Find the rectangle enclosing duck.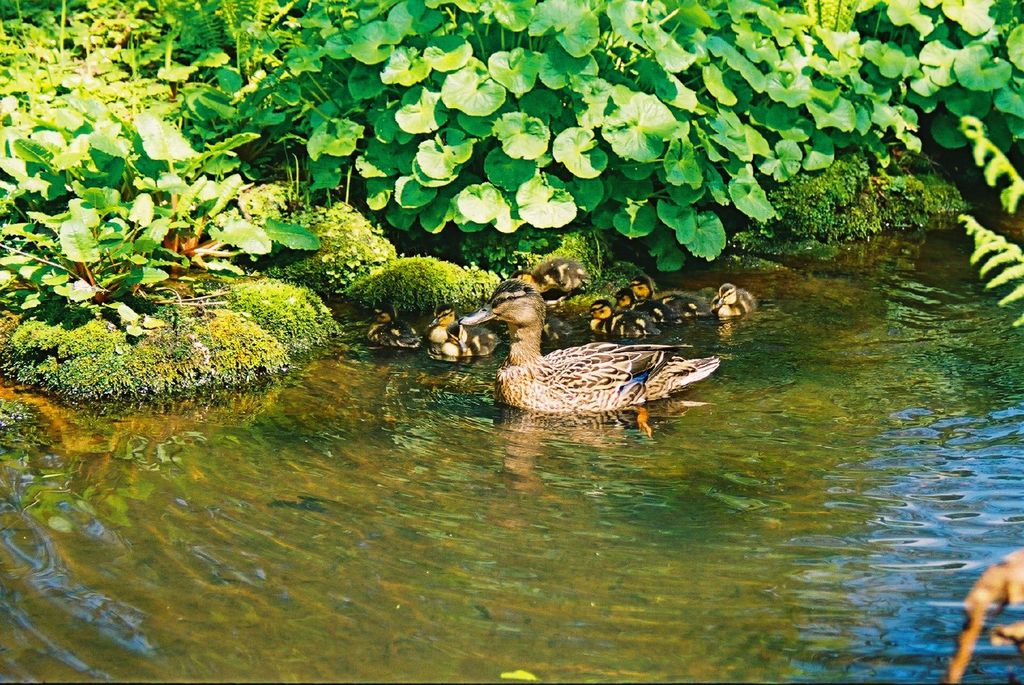
[506, 253, 590, 294].
